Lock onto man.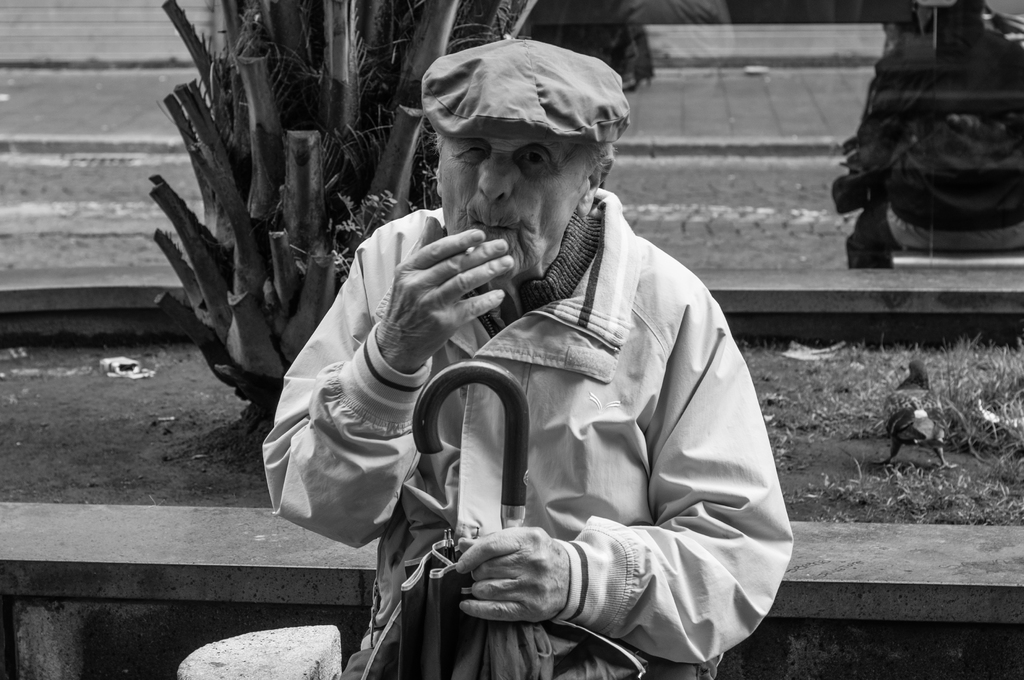
Locked: 262:42:788:679.
